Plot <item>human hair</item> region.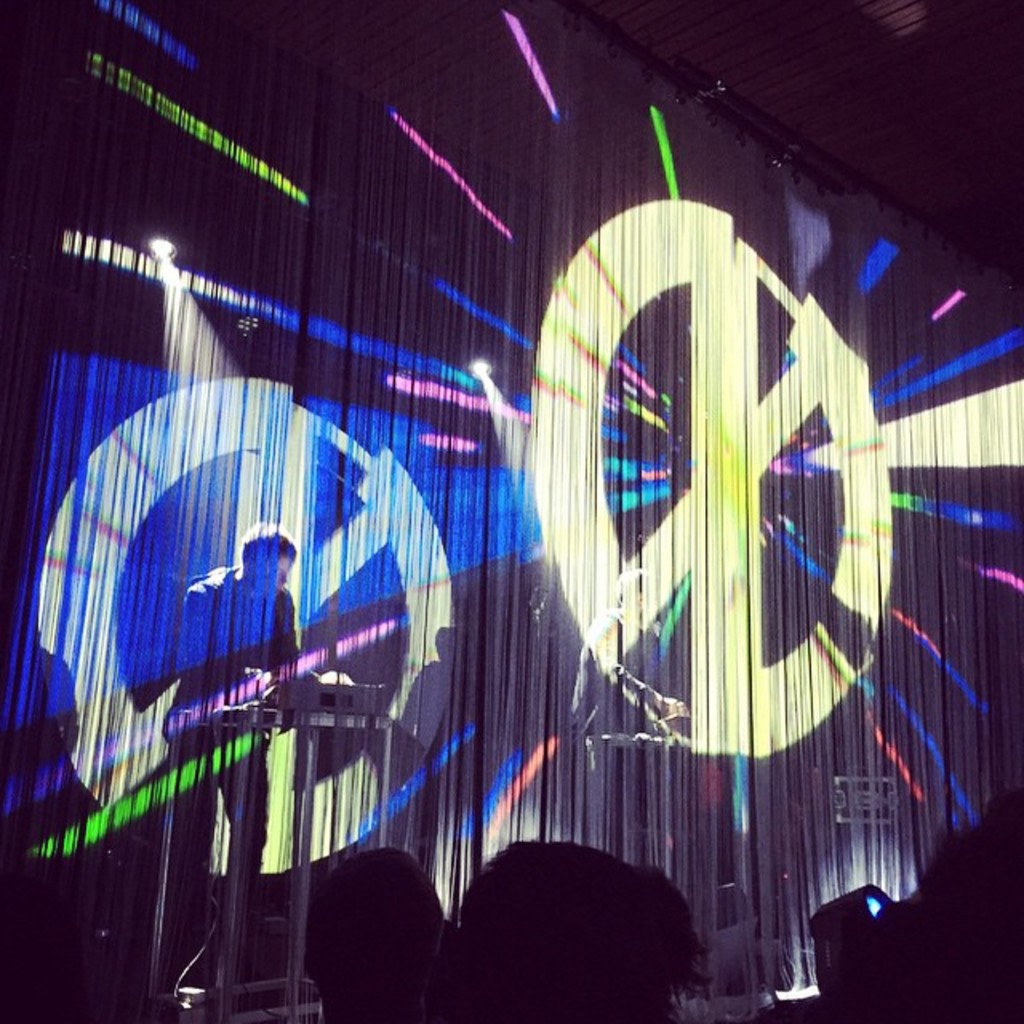
Plotted at BBox(238, 528, 296, 570).
